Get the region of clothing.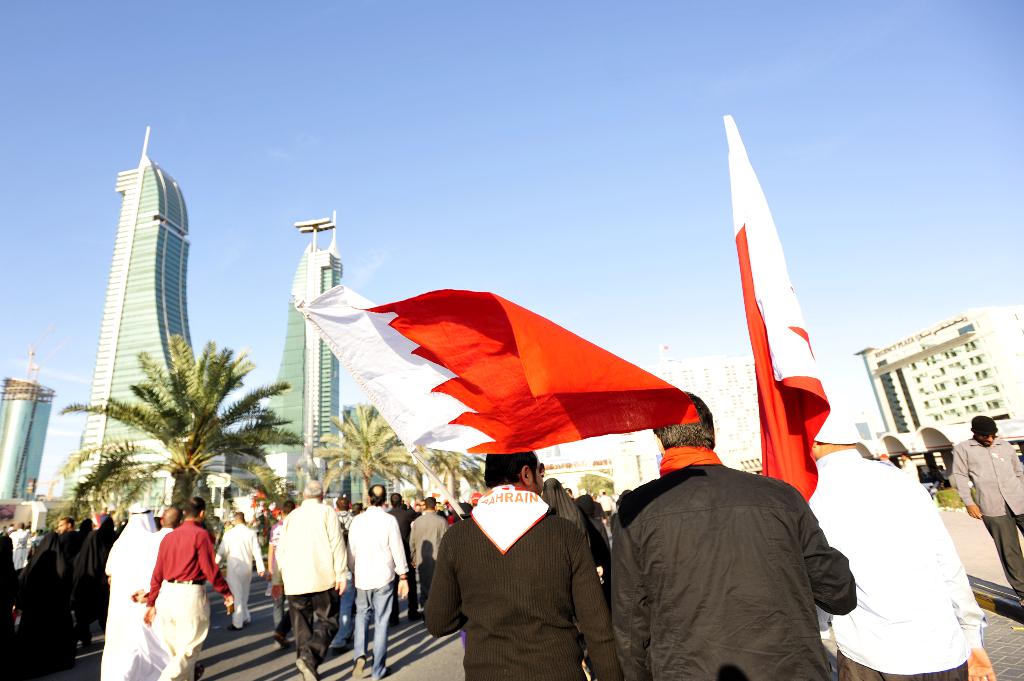
left=612, top=511, right=617, bottom=537.
